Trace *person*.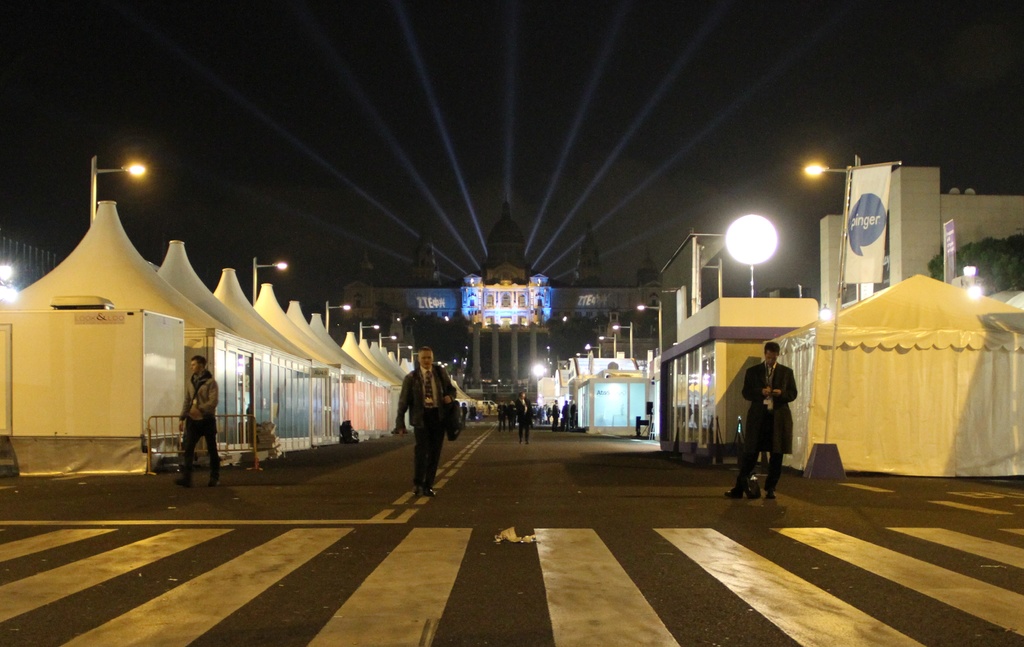
Traced to {"x1": 732, "y1": 342, "x2": 799, "y2": 497}.
